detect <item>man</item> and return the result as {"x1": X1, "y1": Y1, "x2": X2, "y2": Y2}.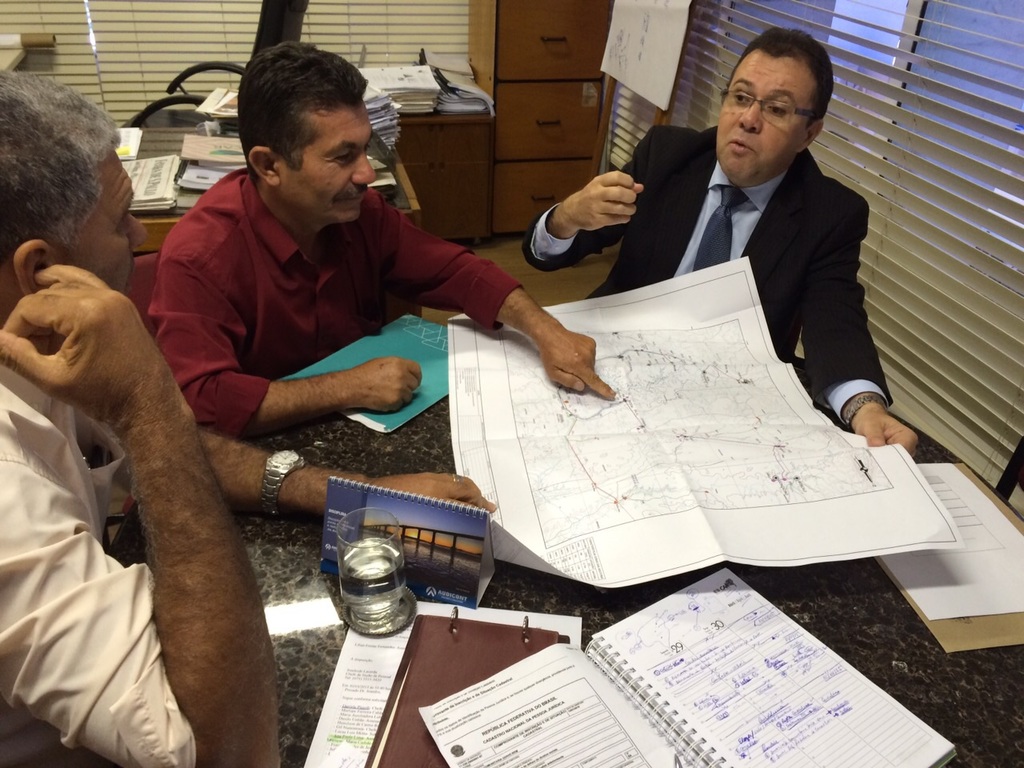
{"x1": 515, "y1": 22, "x2": 923, "y2": 468}.
